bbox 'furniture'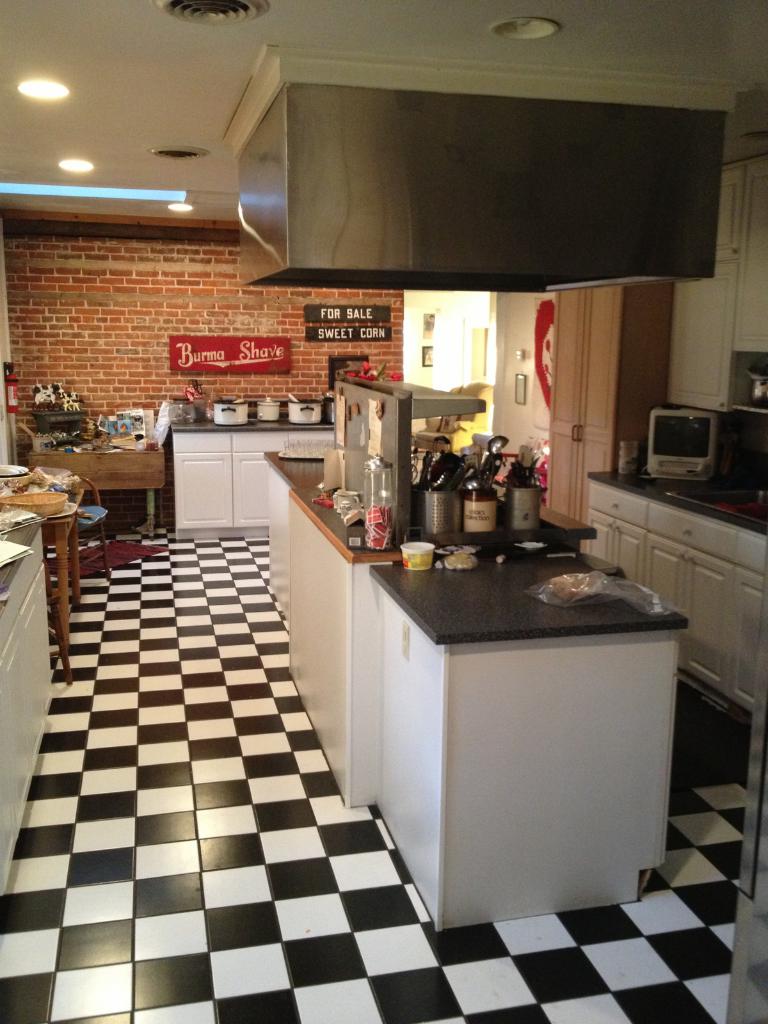
<box>25,447,166,541</box>
